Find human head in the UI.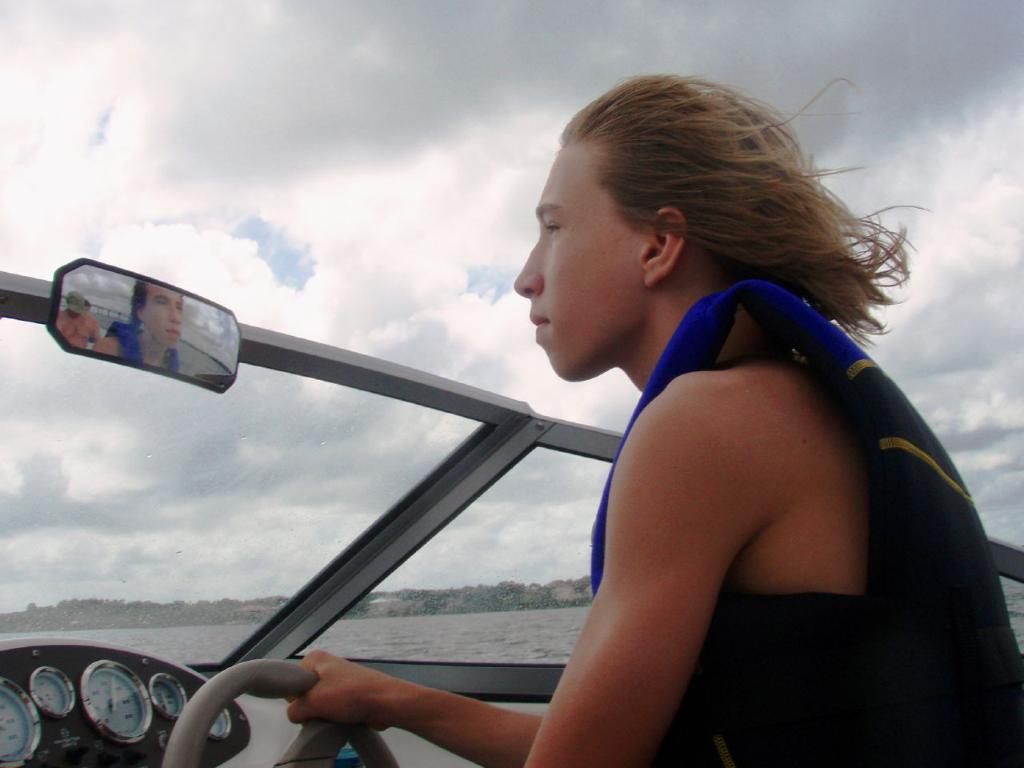
UI element at [516,82,774,359].
